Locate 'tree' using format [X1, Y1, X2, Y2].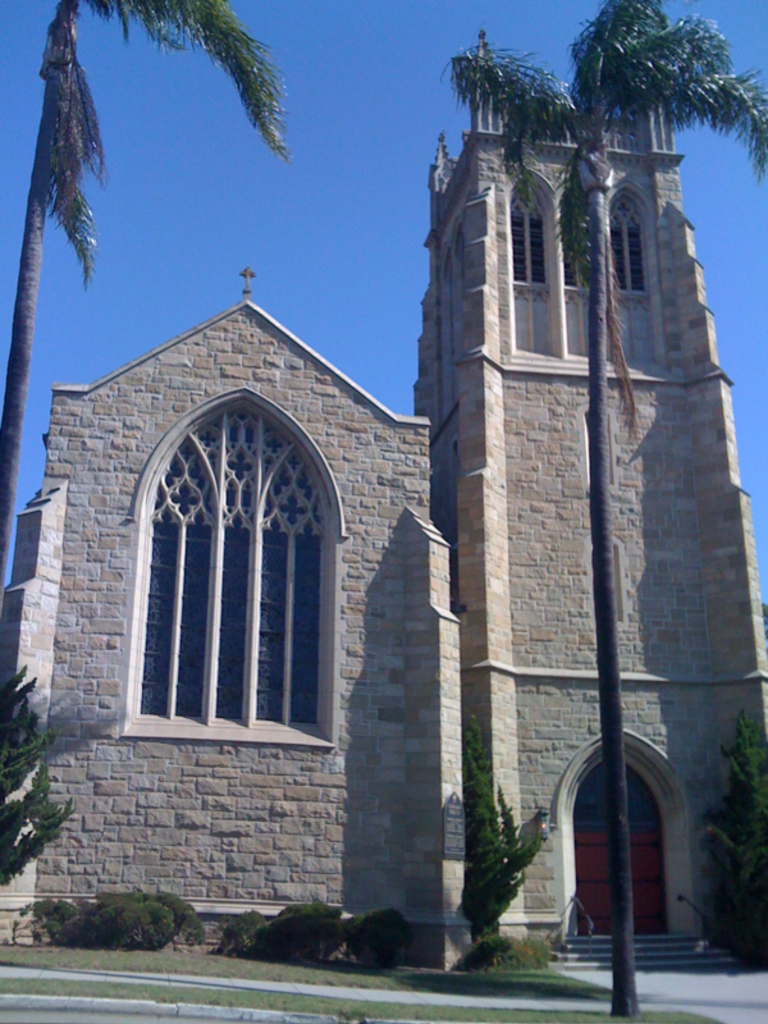
[1, 0, 296, 582].
